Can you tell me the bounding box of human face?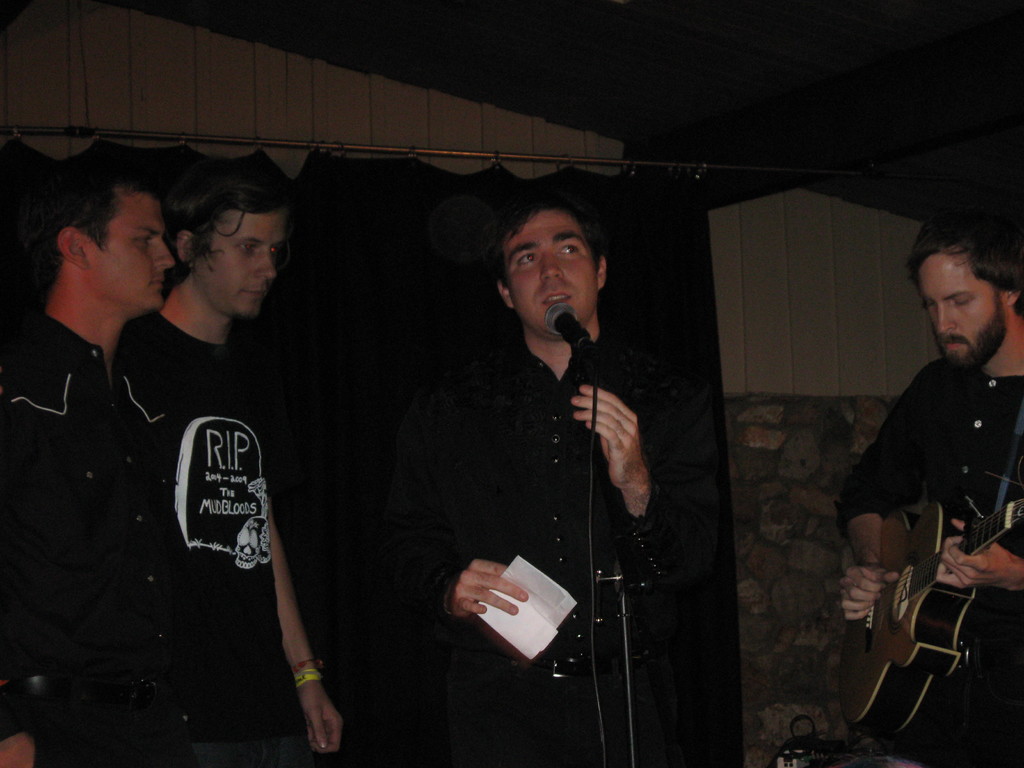
crop(503, 211, 598, 333).
